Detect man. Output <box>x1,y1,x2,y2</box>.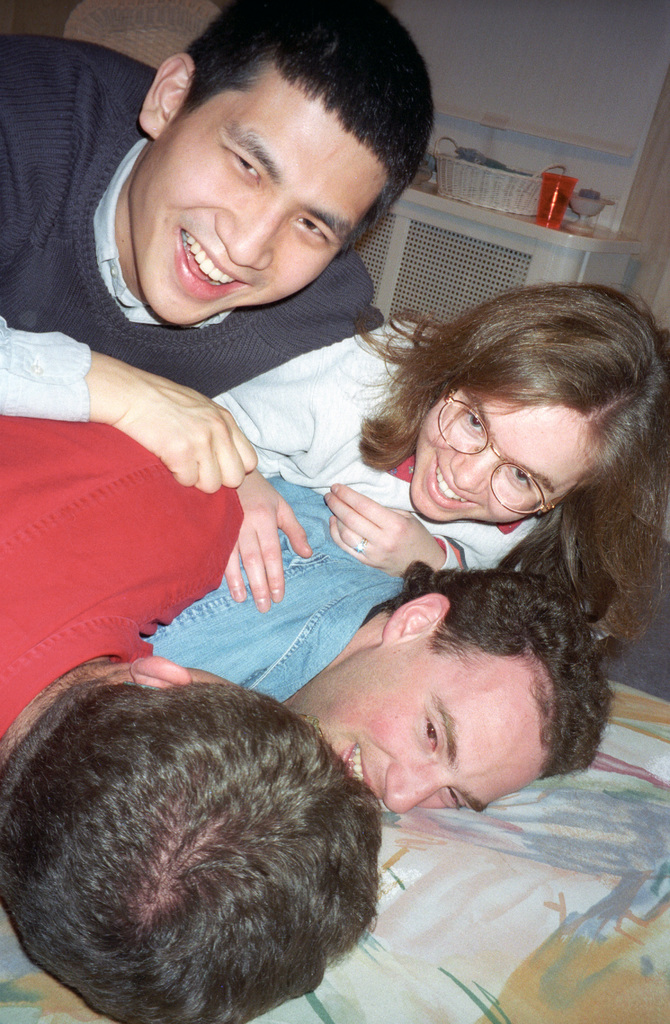
<box>76,23,475,408</box>.
